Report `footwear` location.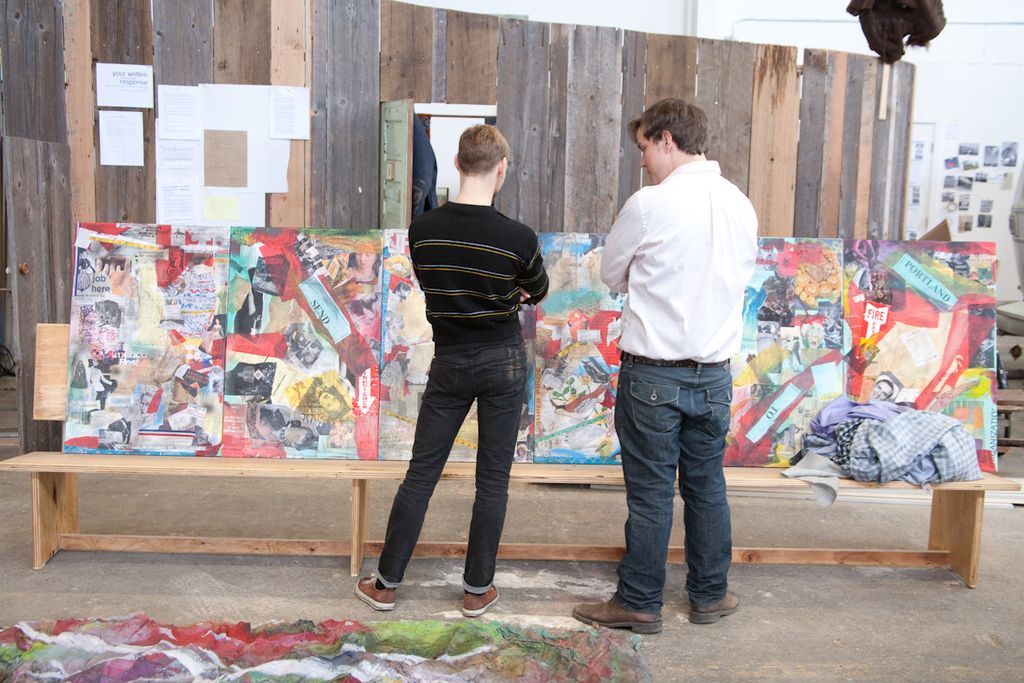
Report: 689, 593, 744, 622.
